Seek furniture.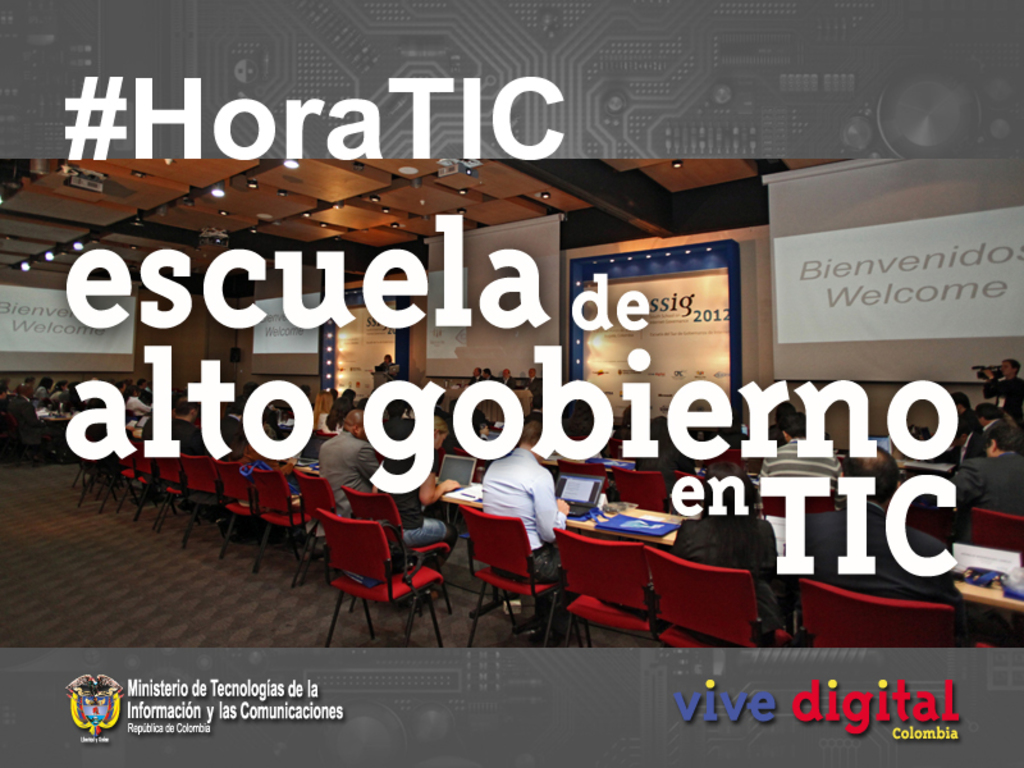
[x1=38, y1=407, x2=82, y2=458].
